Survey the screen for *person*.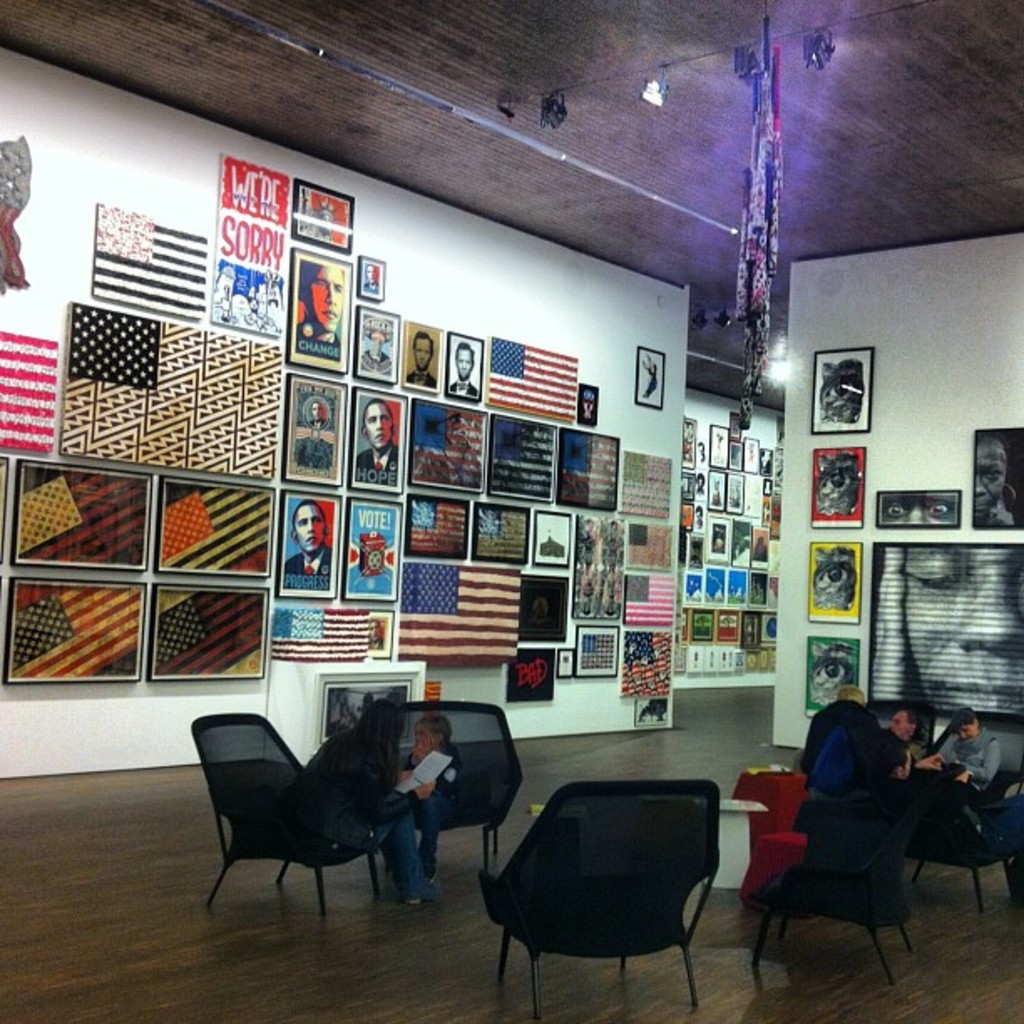
Survey found: 865/549/1022/724.
